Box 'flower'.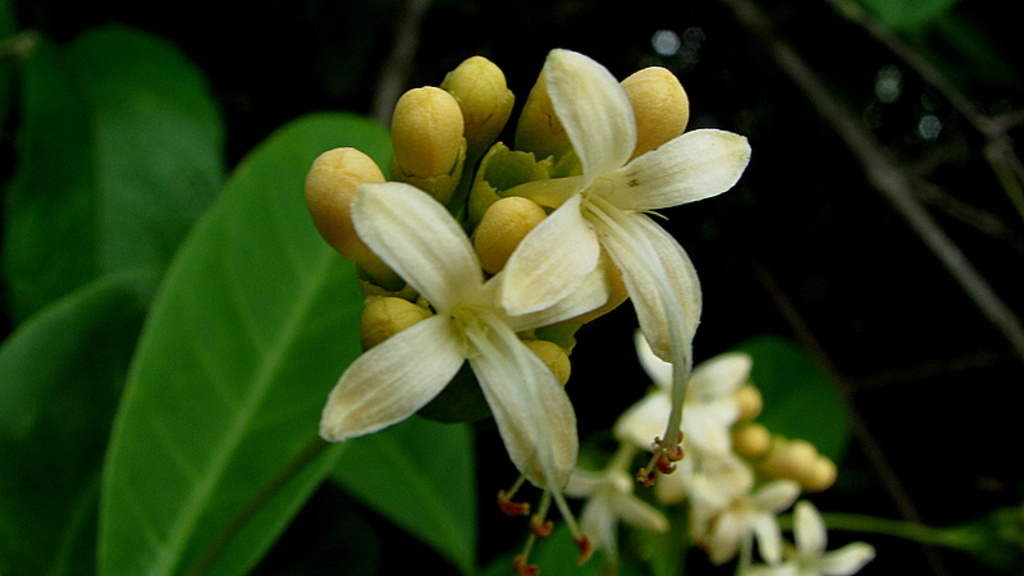
[left=540, top=443, right=659, bottom=561].
